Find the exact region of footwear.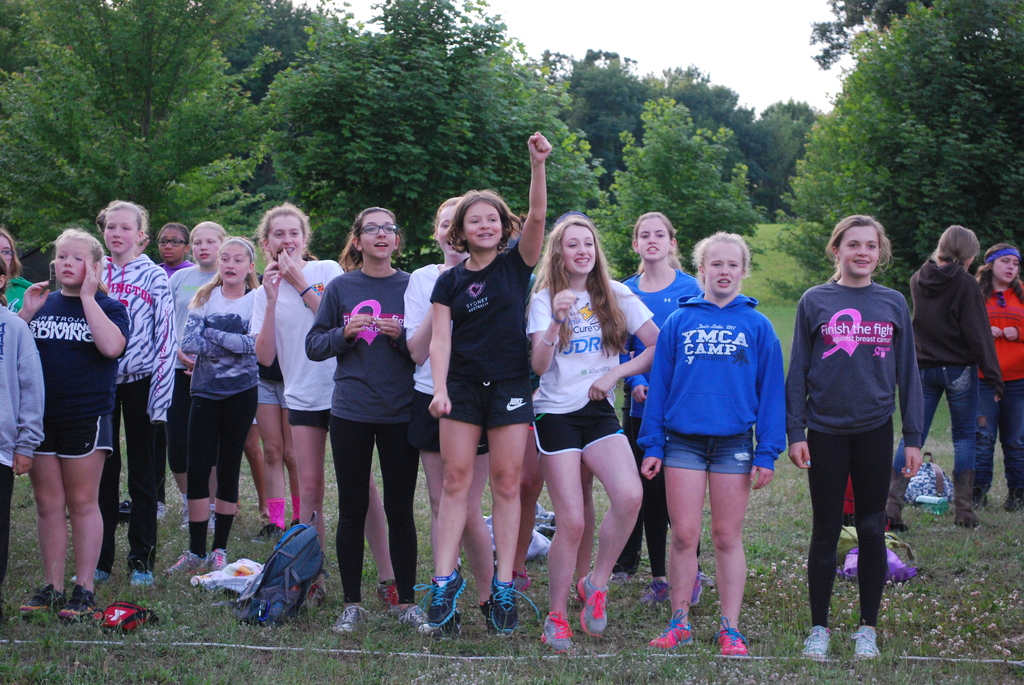
Exact region: <box>1008,496,1023,512</box>.
